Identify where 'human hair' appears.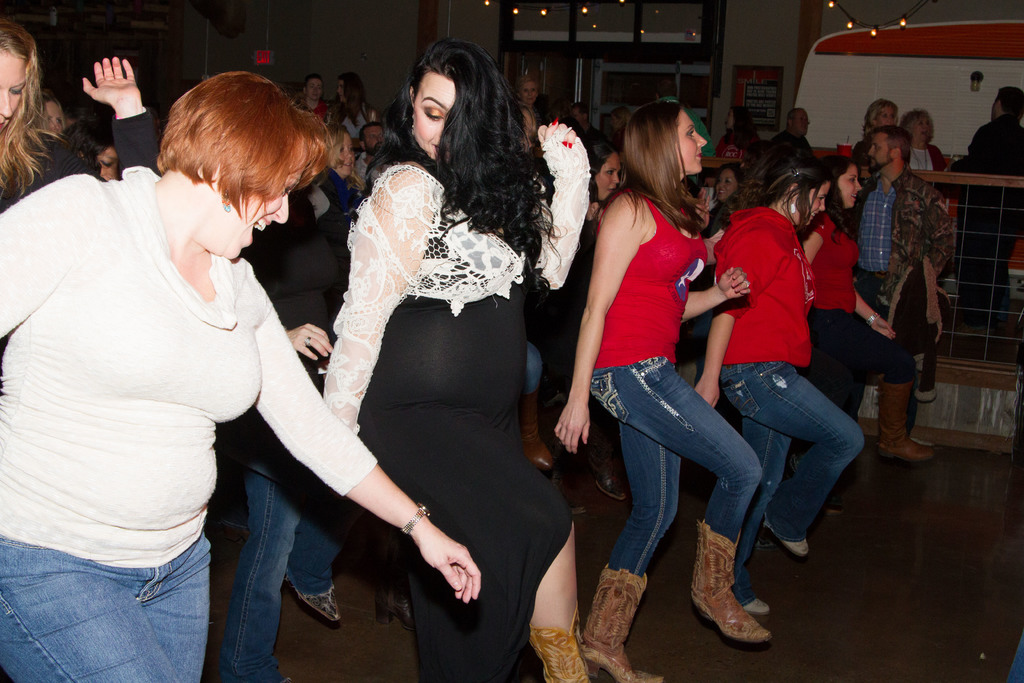
Appears at <box>43,79,68,132</box>.
